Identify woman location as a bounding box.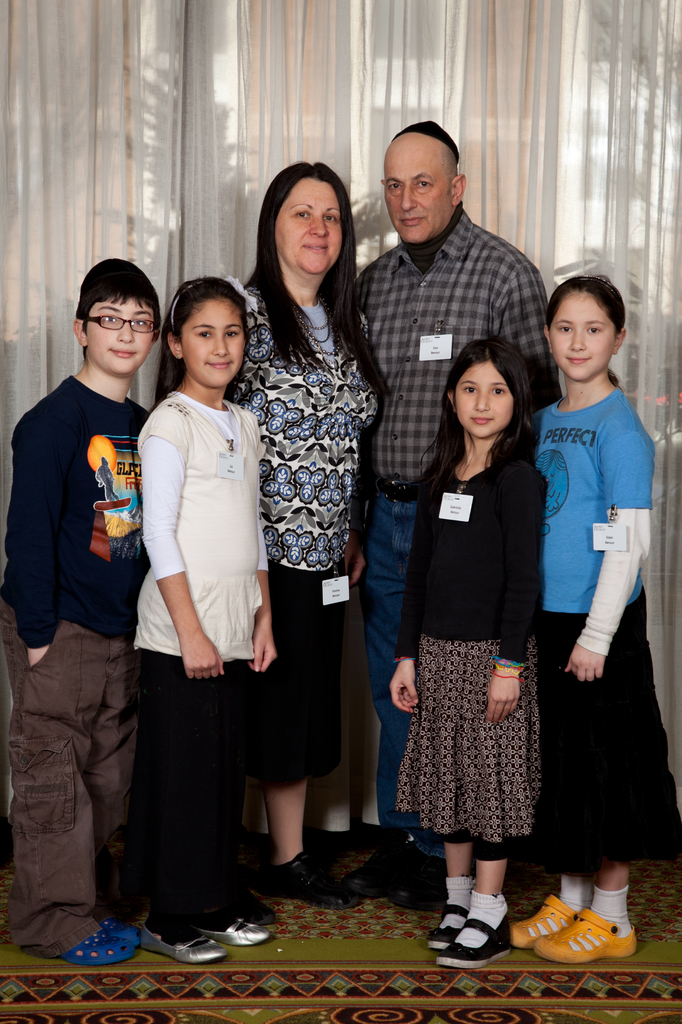
Rect(232, 154, 398, 905).
